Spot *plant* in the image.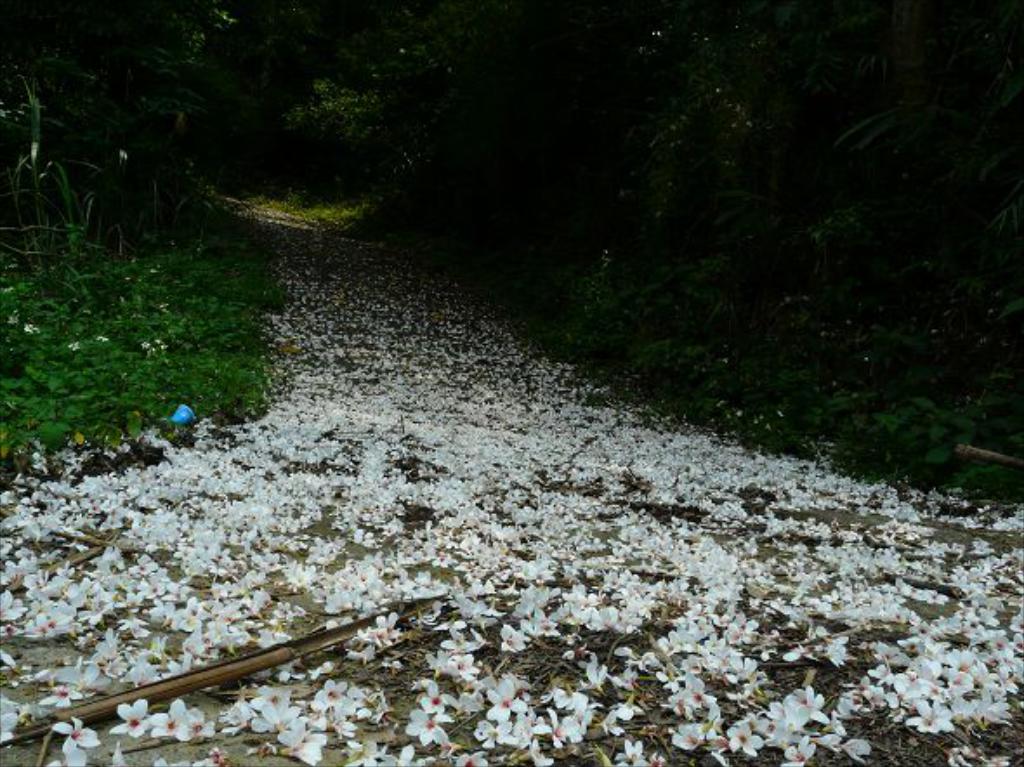
*plant* found at 0/26/278/243.
